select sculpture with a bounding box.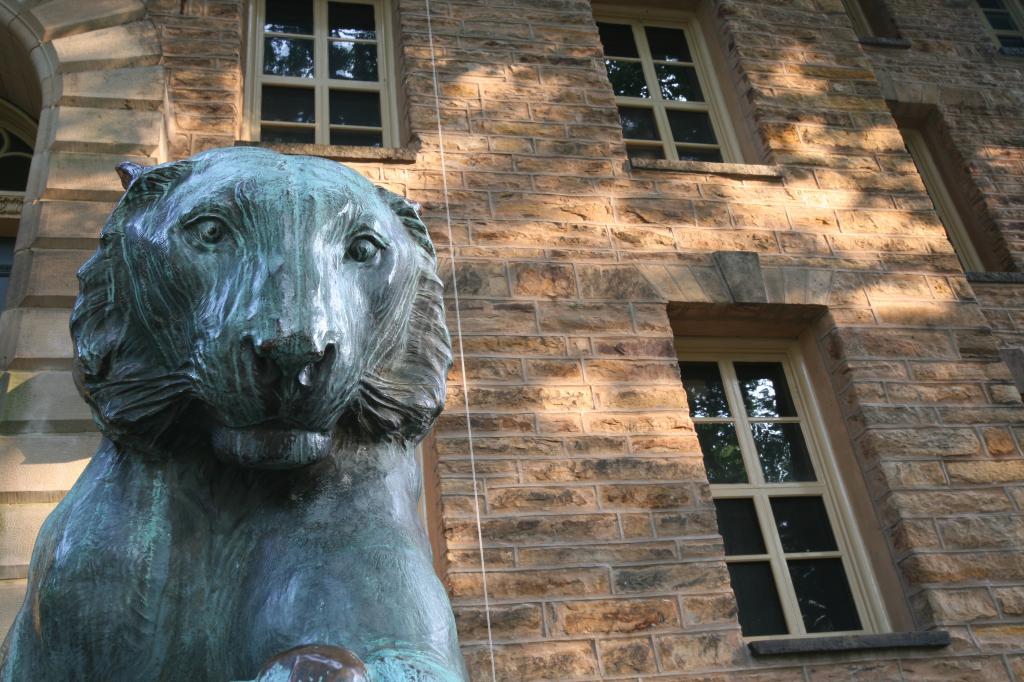
(left=0, top=141, right=468, bottom=681).
